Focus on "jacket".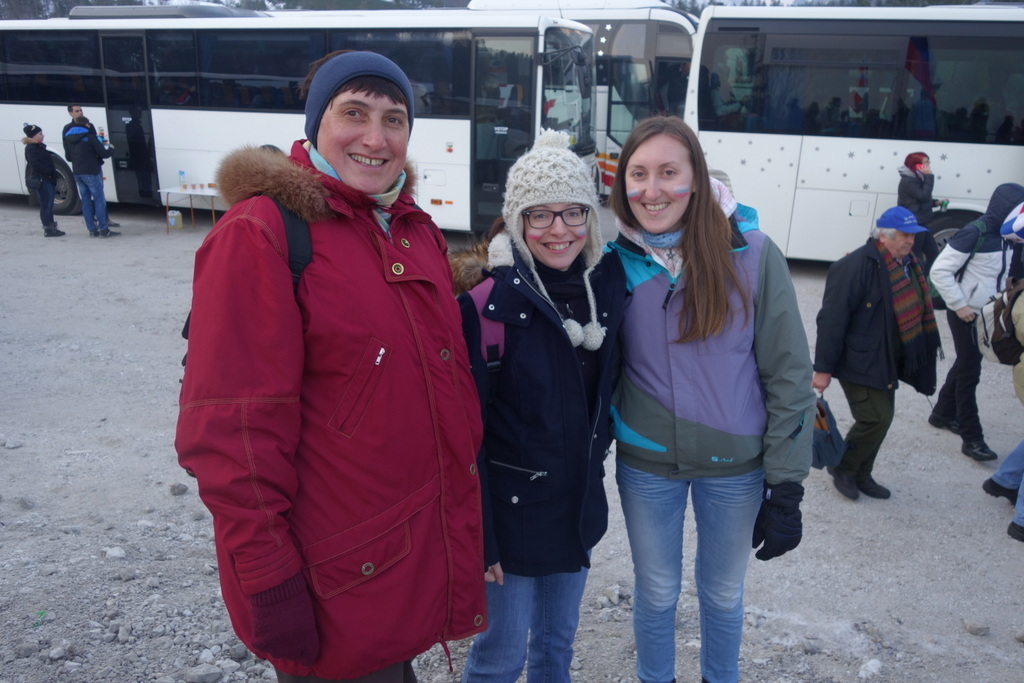
Focused at Rect(924, 176, 1023, 316).
